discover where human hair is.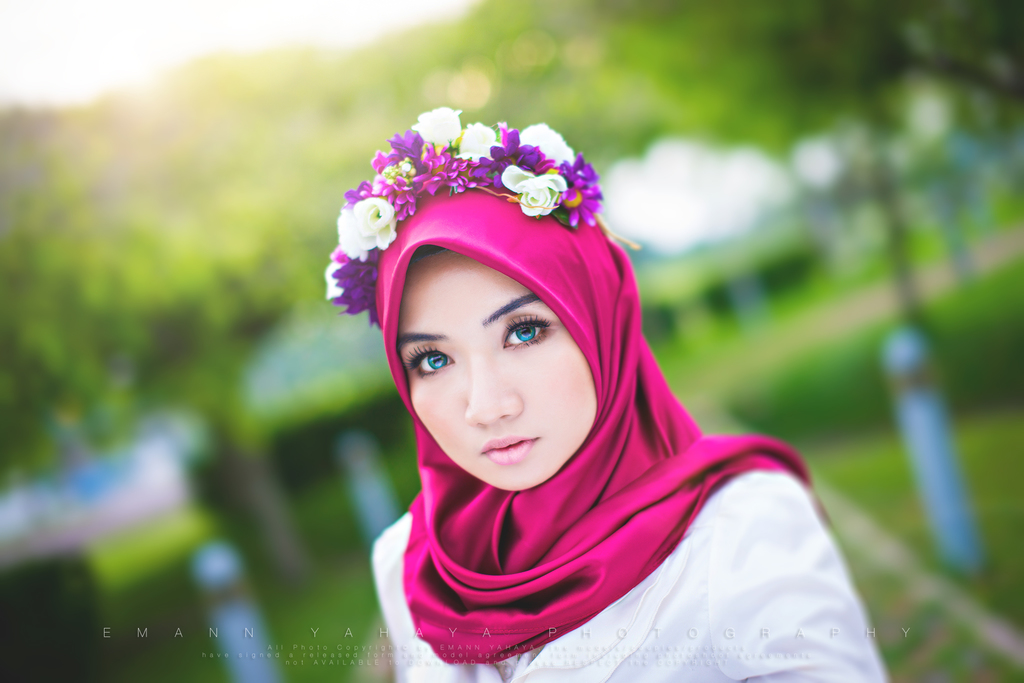
Discovered at {"x1": 410, "y1": 246, "x2": 444, "y2": 266}.
